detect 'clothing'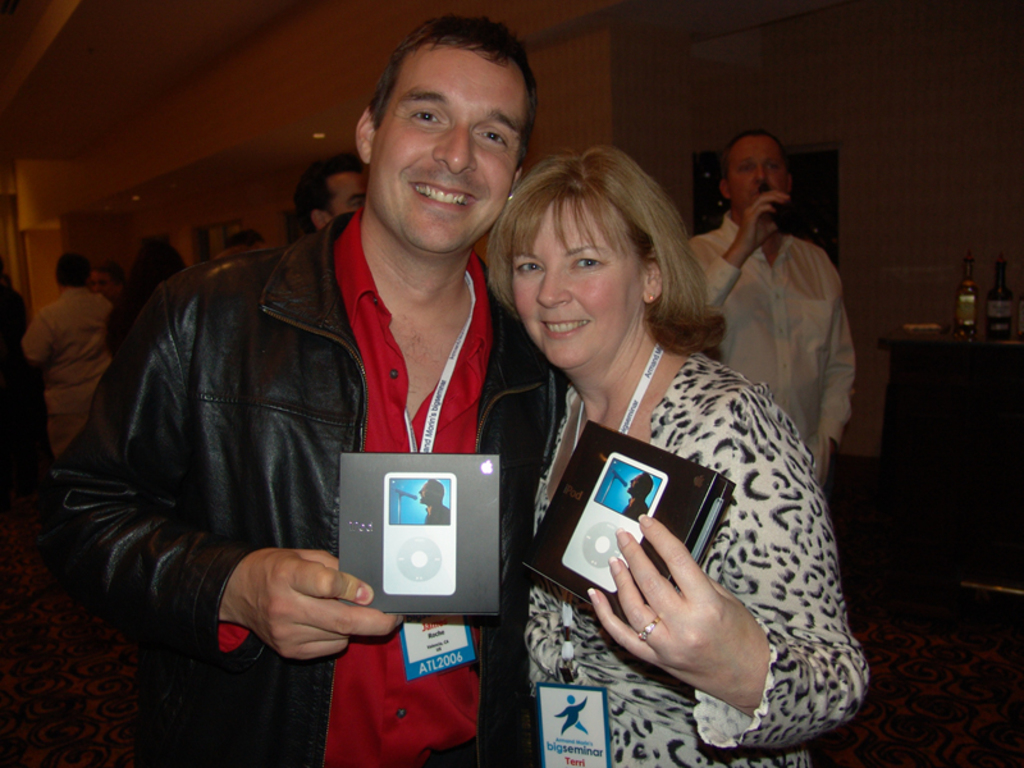
508 343 859 767
